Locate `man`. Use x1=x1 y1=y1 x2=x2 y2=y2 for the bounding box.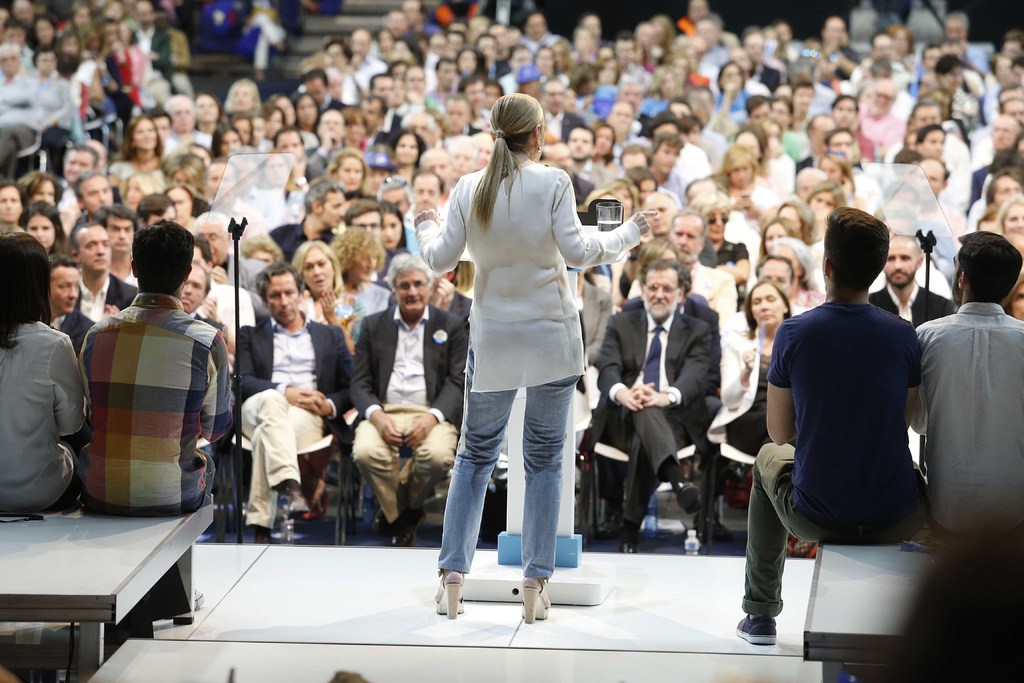
x1=869 y1=238 x2=950 y2=339.
